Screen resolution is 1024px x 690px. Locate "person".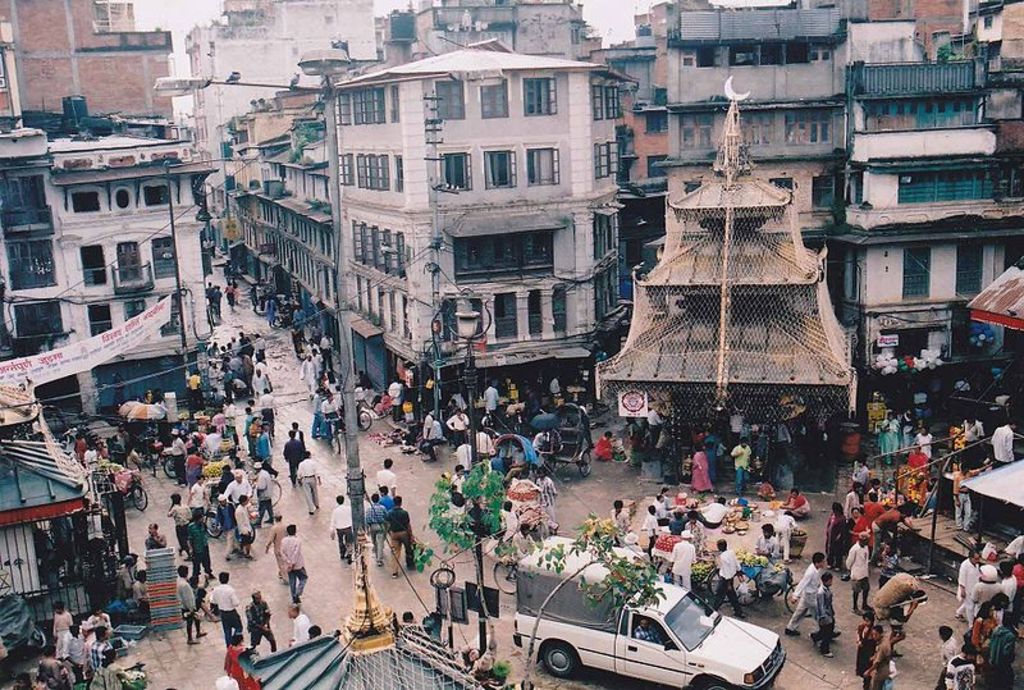
pyautogui.locateOnScreen(648, 508, 660, 552).
